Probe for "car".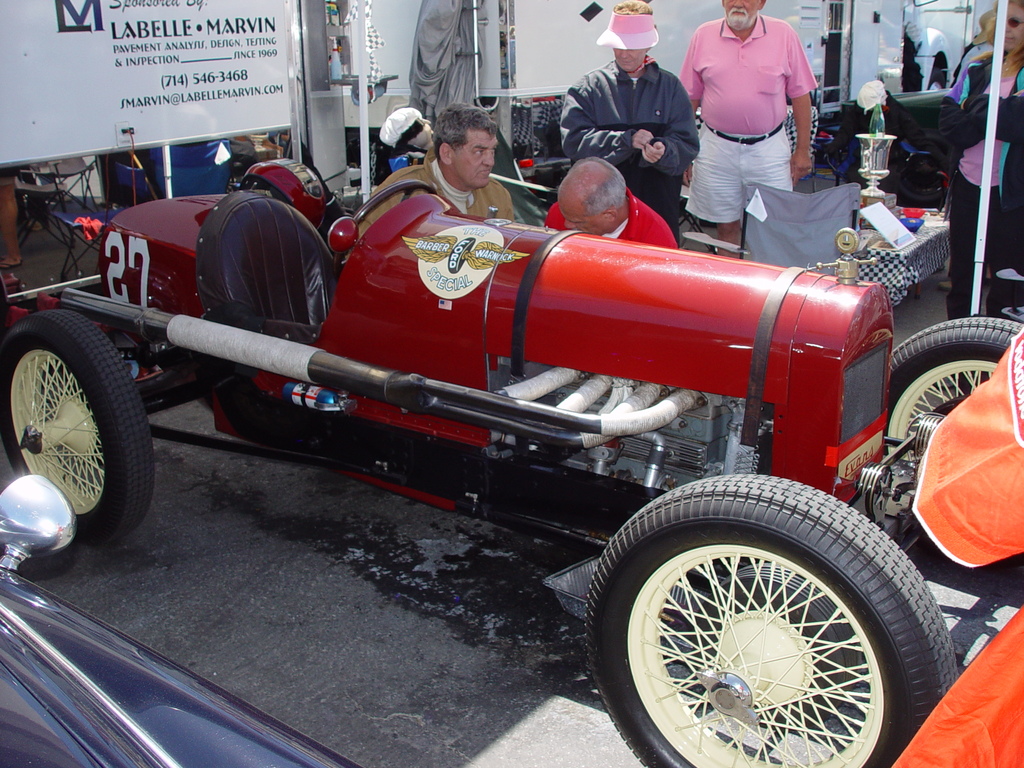
Probe result: 0,159,1023,767.
